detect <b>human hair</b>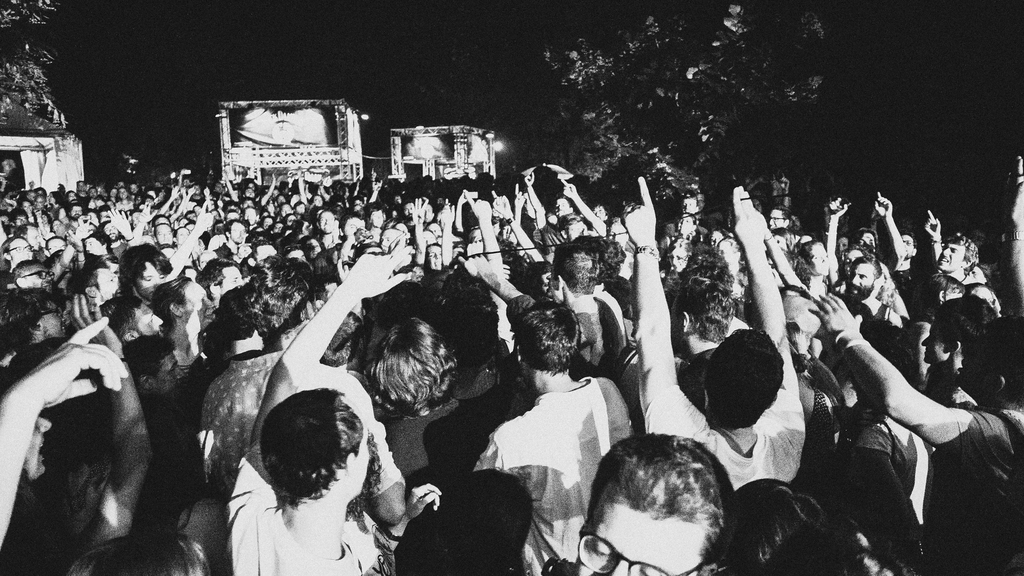
BBox(223, 219, 239, 235)
